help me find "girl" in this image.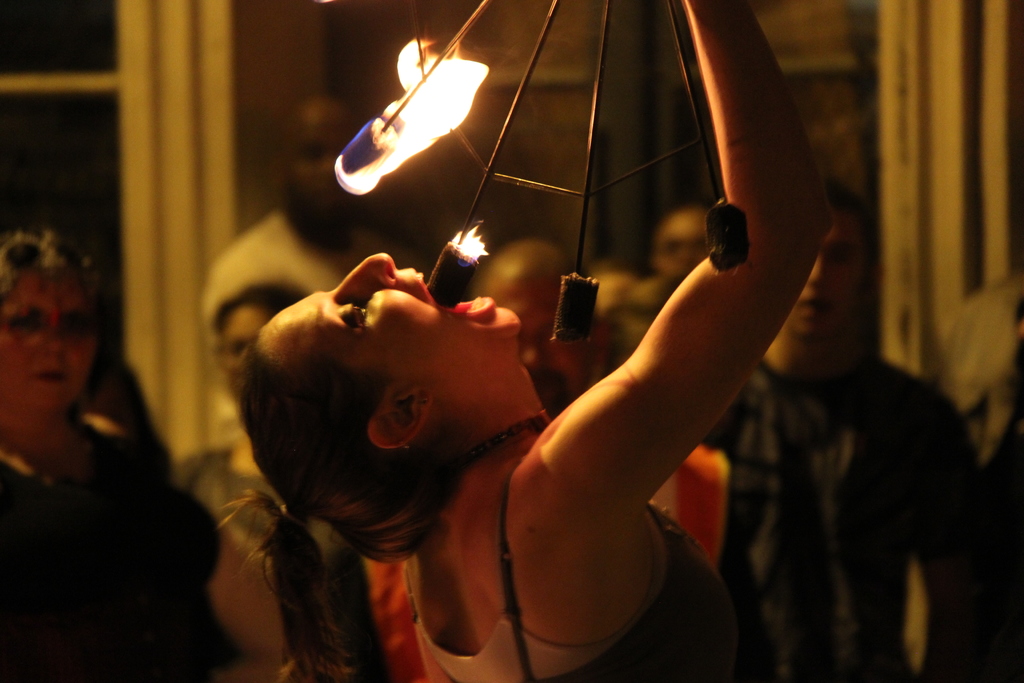
Found it: locate(210, 0, 847, 682).
